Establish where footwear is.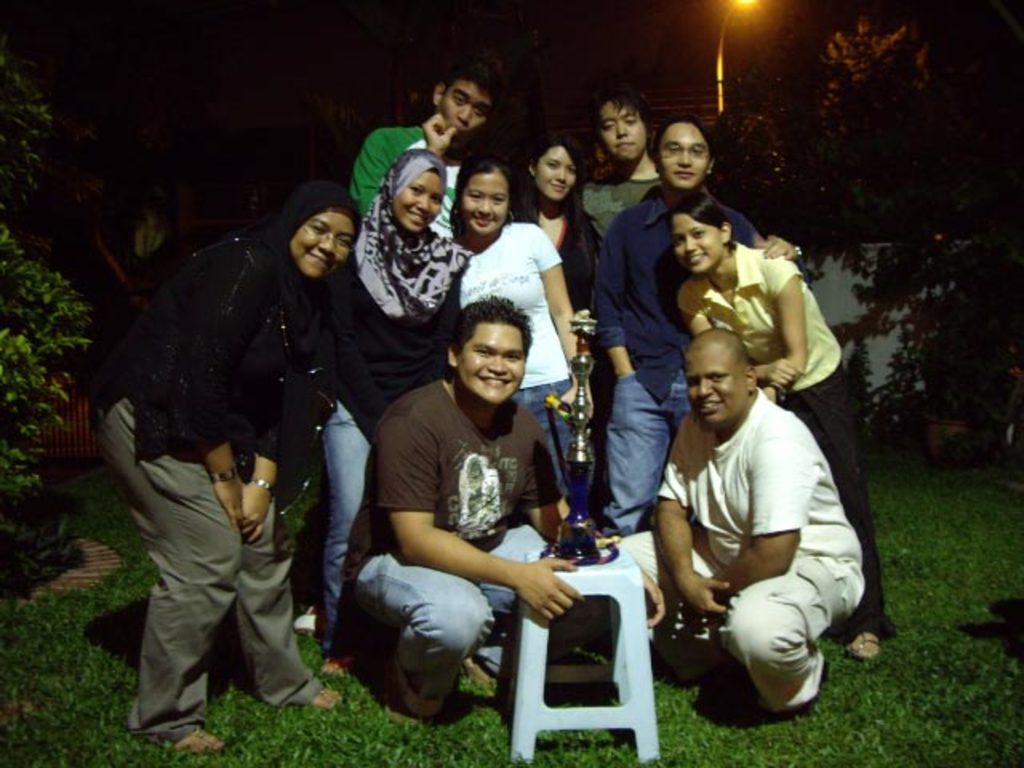
Established at (323, 646, 355, 670).
